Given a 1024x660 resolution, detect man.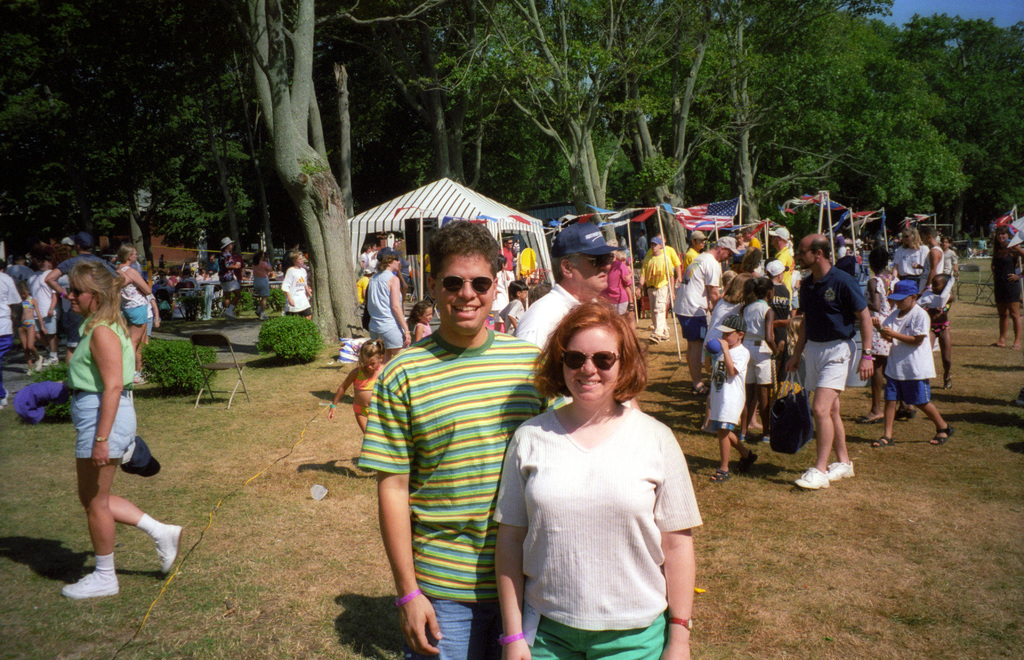
[943,240,966,293].
